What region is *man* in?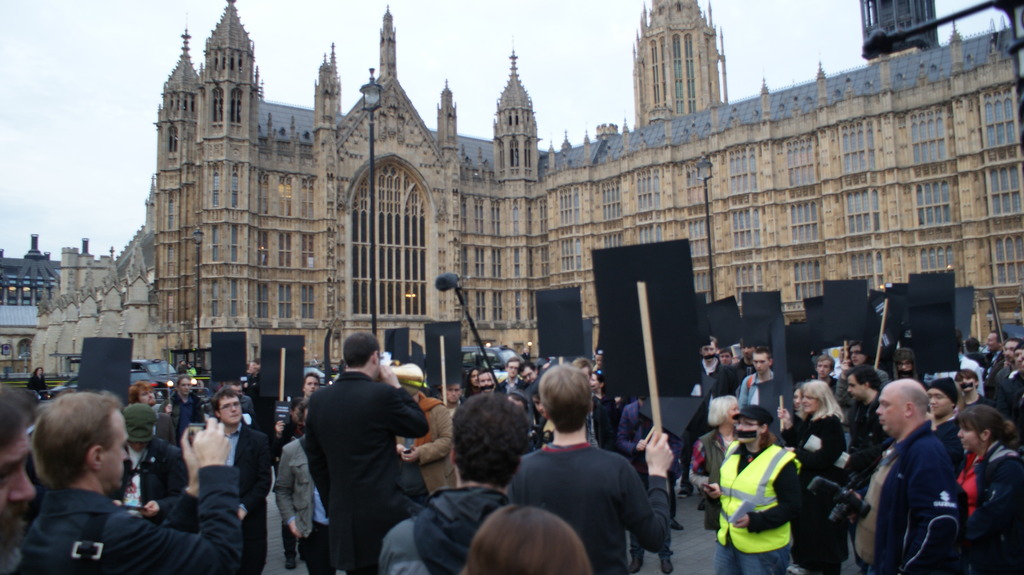
left=829, top=343, right=847, bottom=379.
